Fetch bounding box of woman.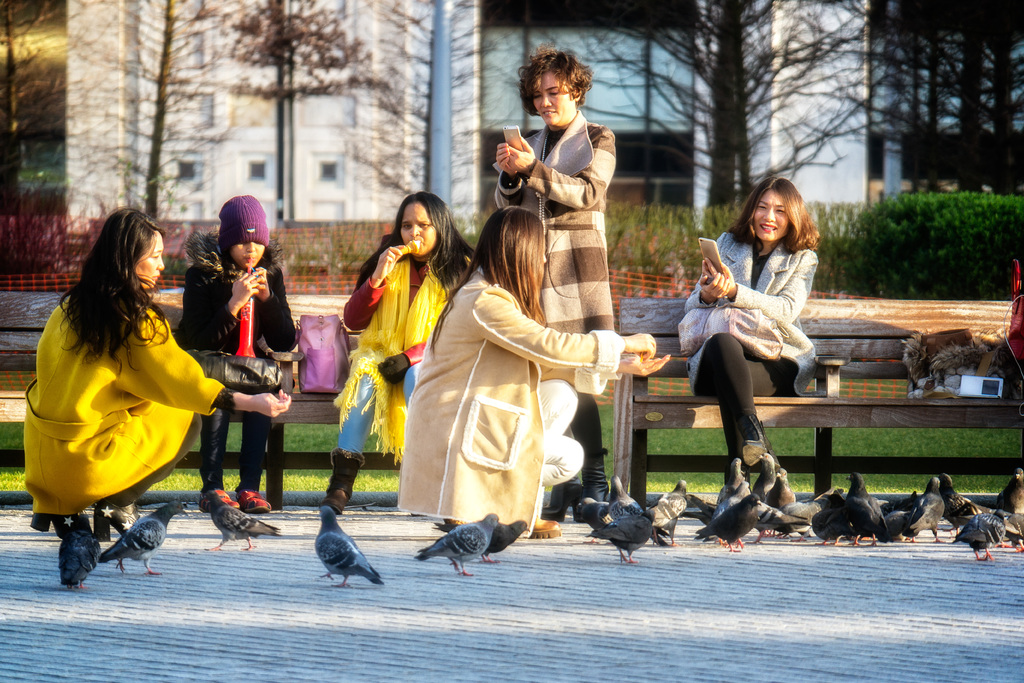
Bbox: 400:204:674:536.
